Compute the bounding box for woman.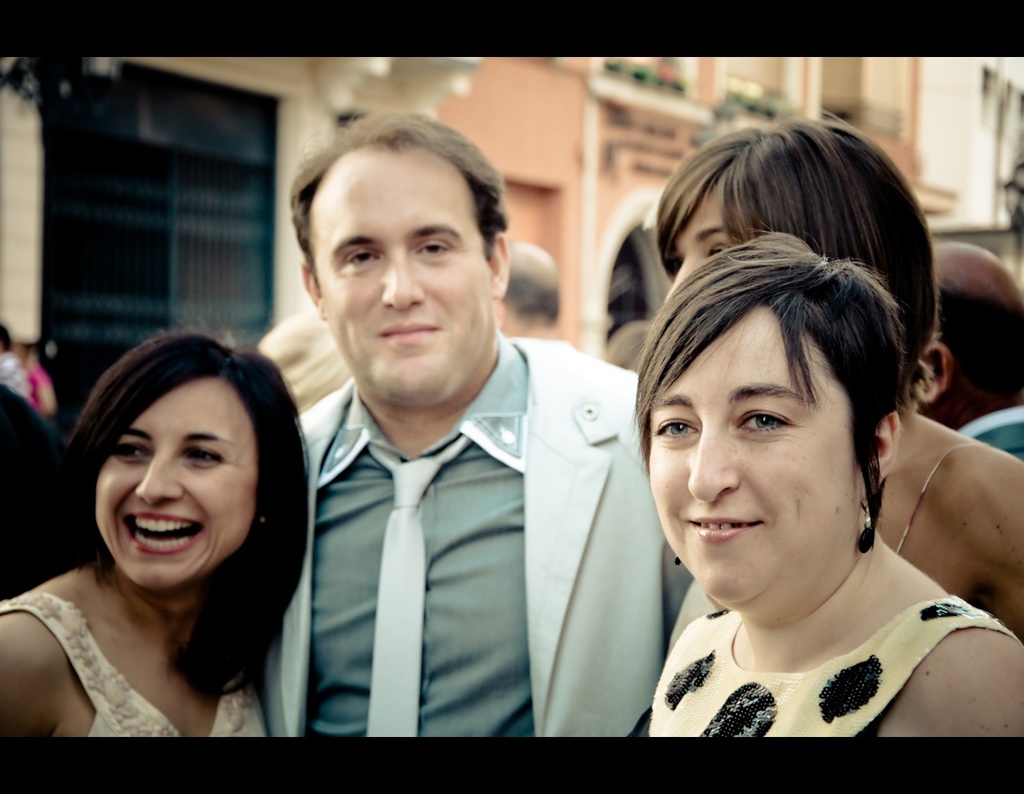
bbox=[656, 117, 1022, 637].
